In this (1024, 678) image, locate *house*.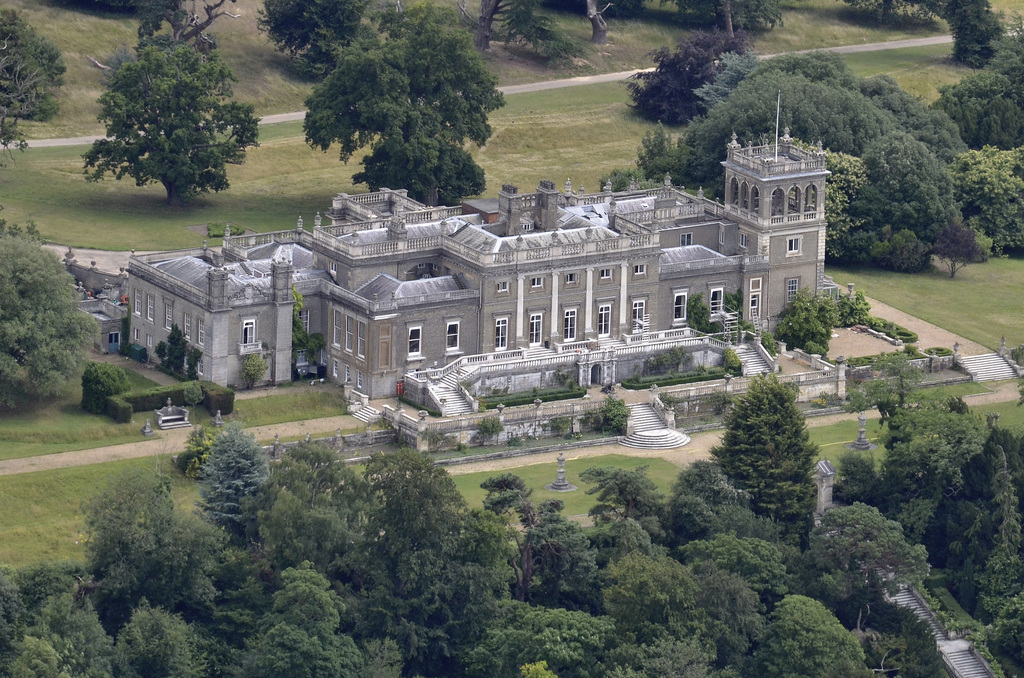
Bounding box: pyautogui.locateOnScreen(58, 245, 133, 353).
